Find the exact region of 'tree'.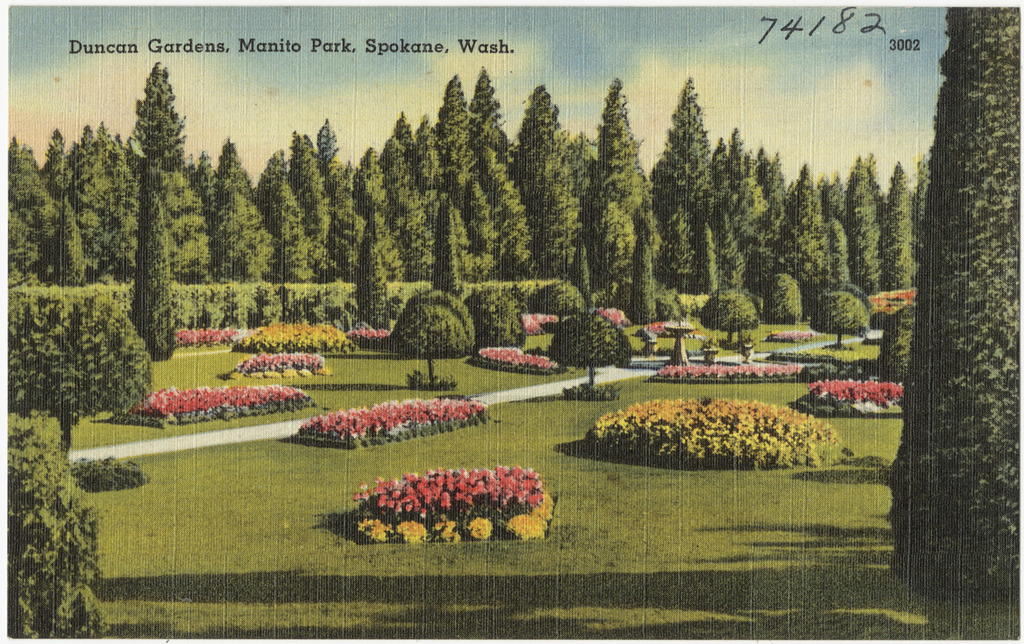
Exact region: select_region(365, 147, 414, 295).
